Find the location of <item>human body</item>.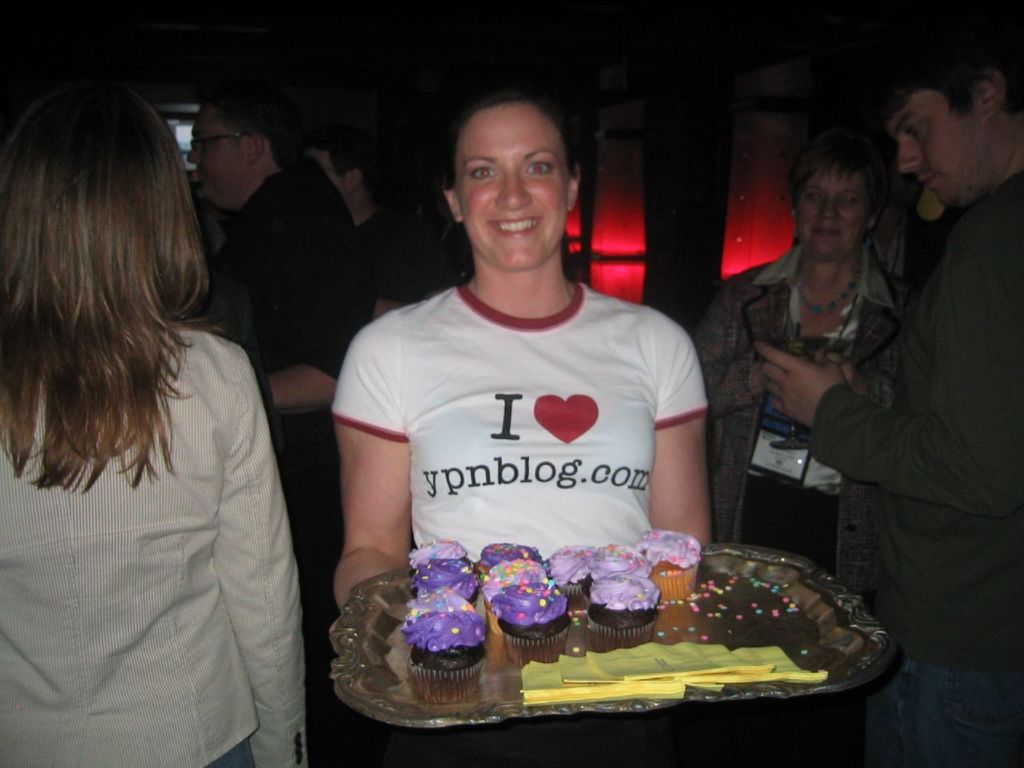
Location: bbox=[754, 159, 1023, 767].
